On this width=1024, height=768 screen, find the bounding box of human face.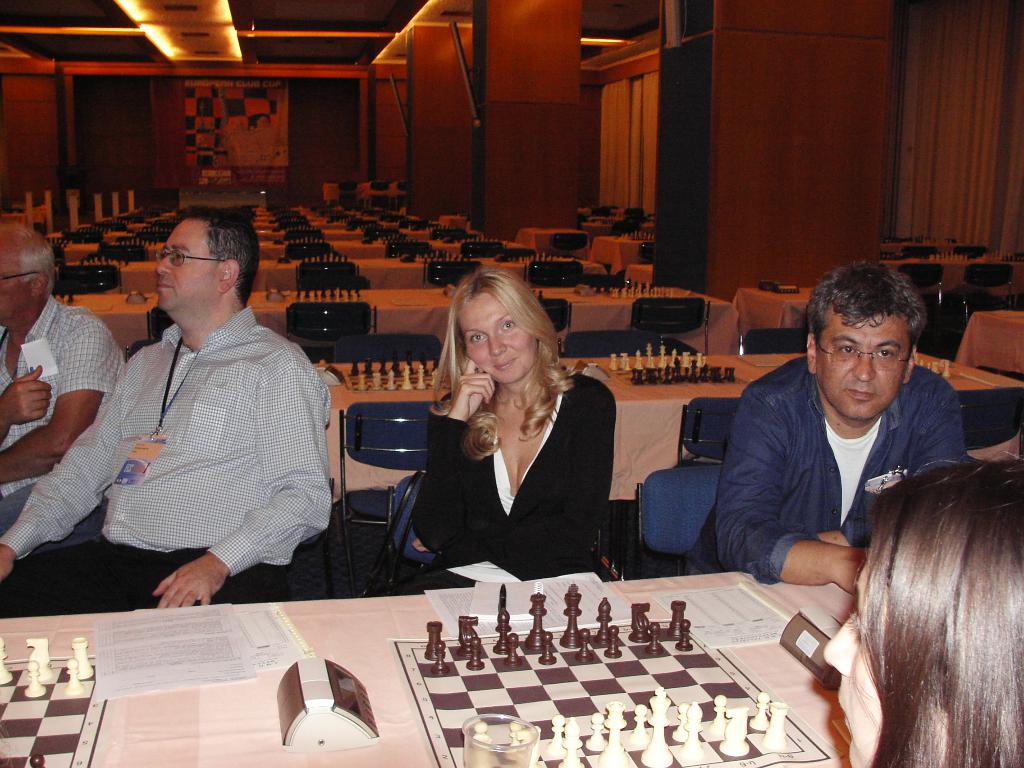
Bounding box: box(816, 314, 909, 420).
